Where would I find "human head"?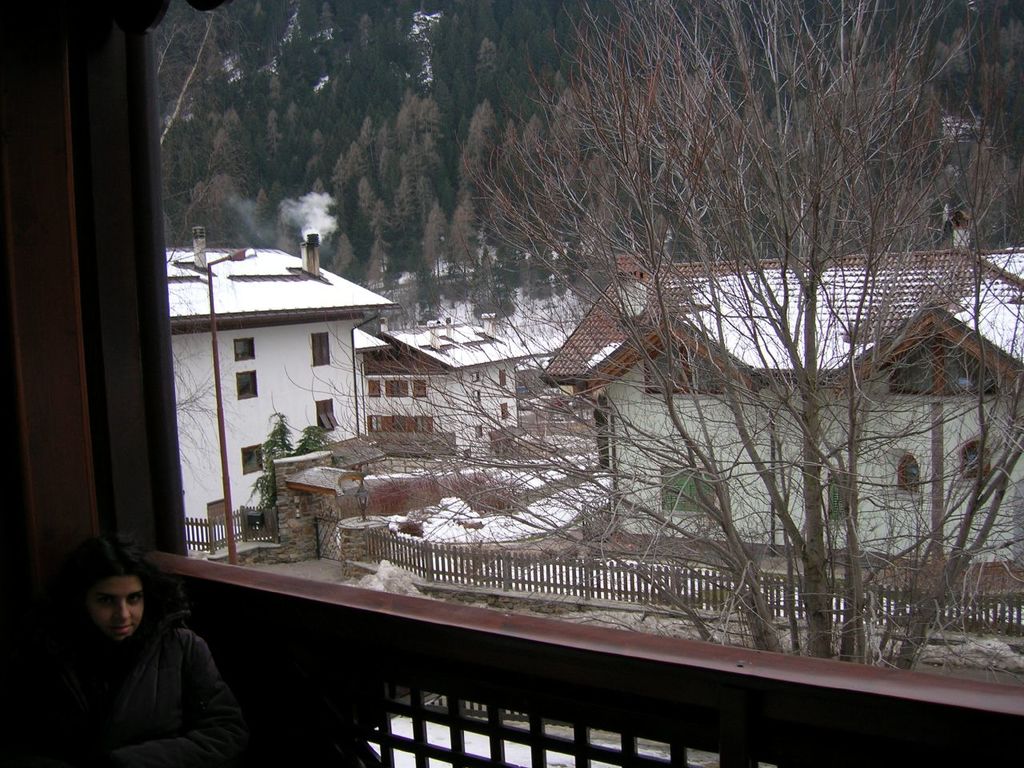
At pyautogui.locateOnScreen(59, 557, 157, 660).
